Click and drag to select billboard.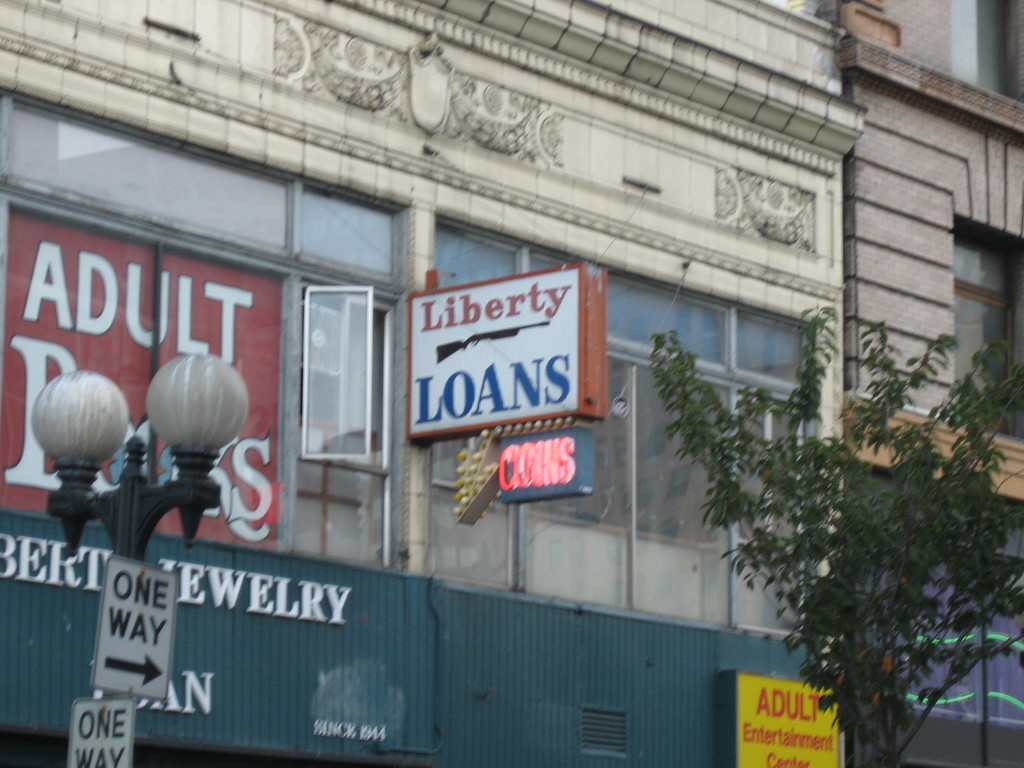
Selection: rect(735, 675, 838, 767).
